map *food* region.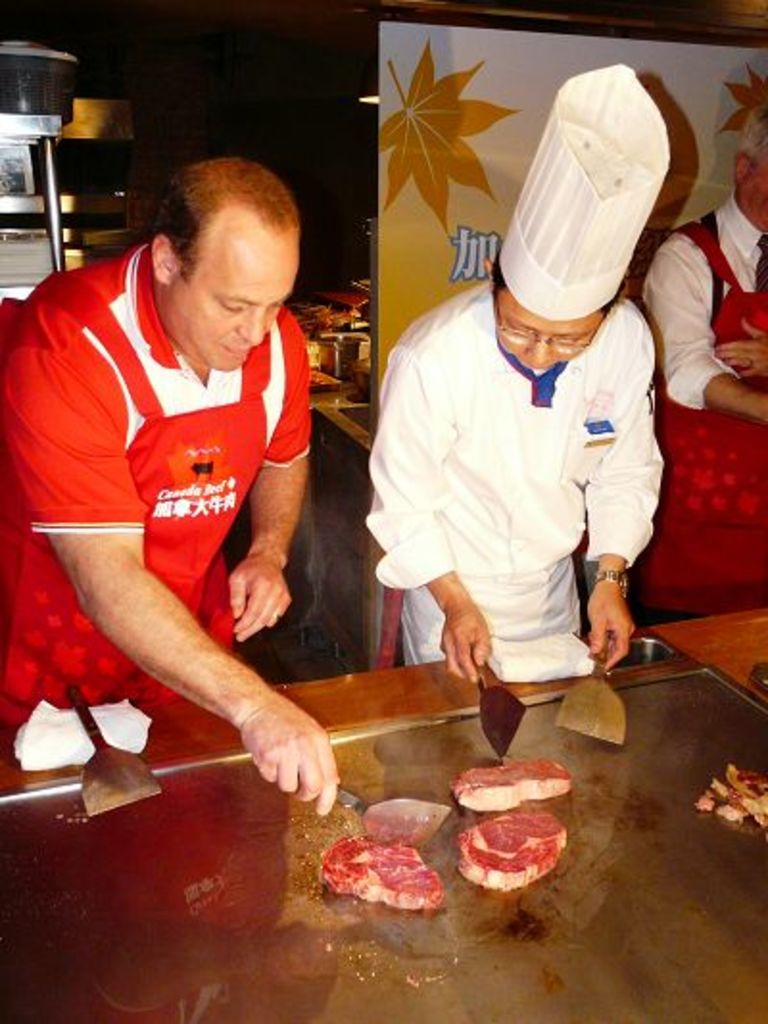
Mapped to [left=305, top=365, right=342, bottom=396].
